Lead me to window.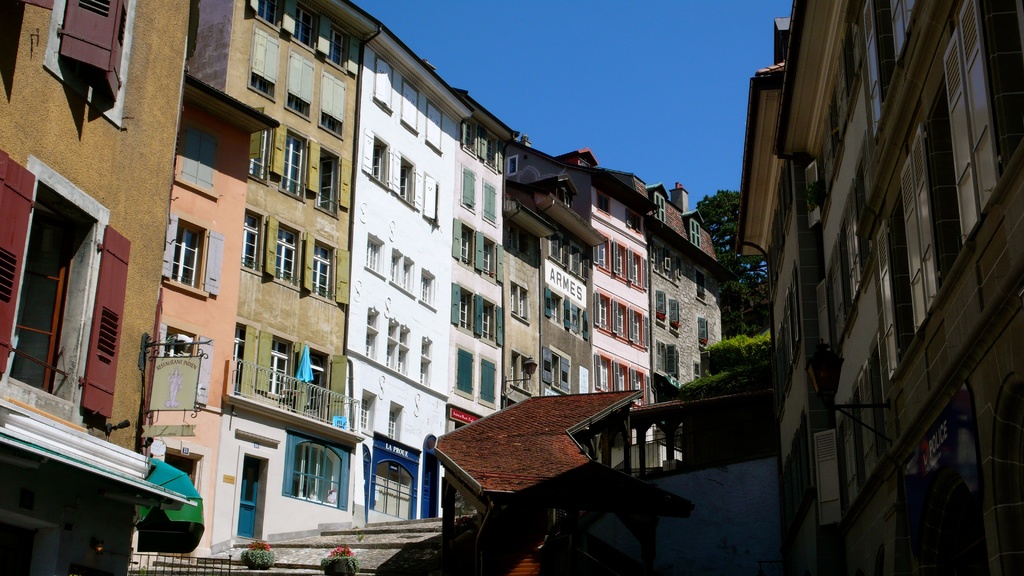
Lead to bbox=(657, 292, 666, 317).
